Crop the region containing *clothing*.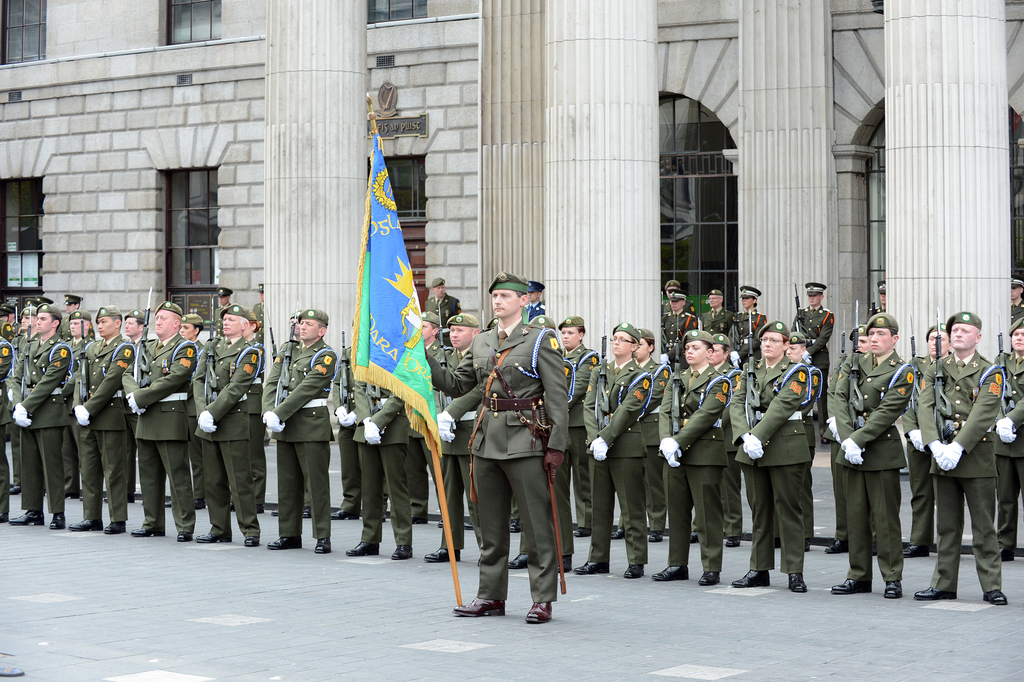
Crop region: [463,296,575,621].
